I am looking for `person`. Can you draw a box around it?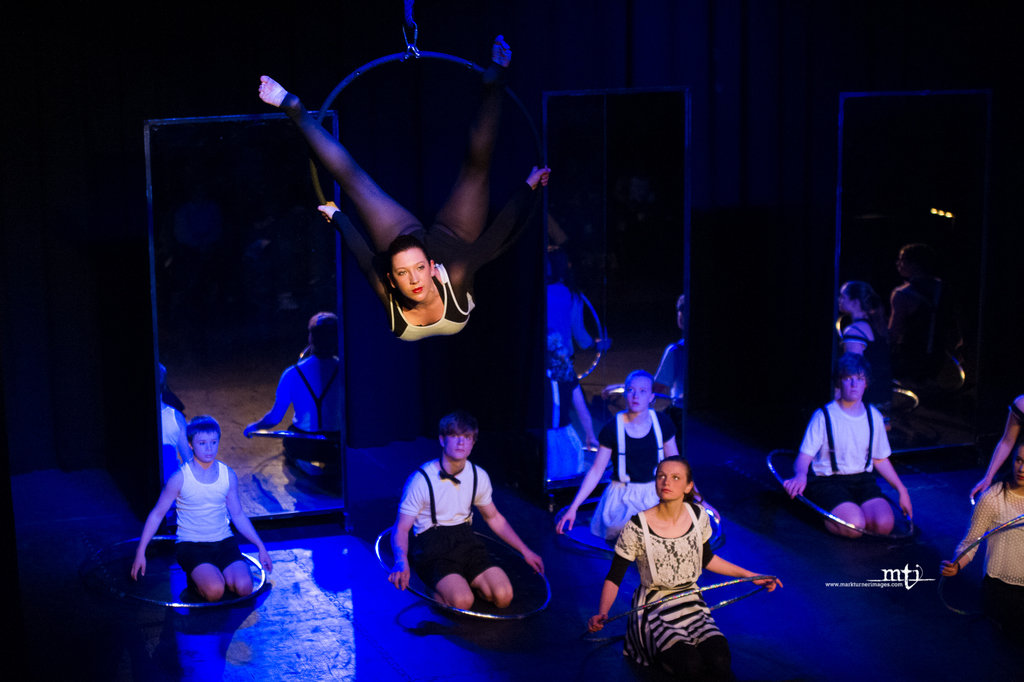
Sure, the bounding box is [left=260, top=40, right=556, bottom=341].
